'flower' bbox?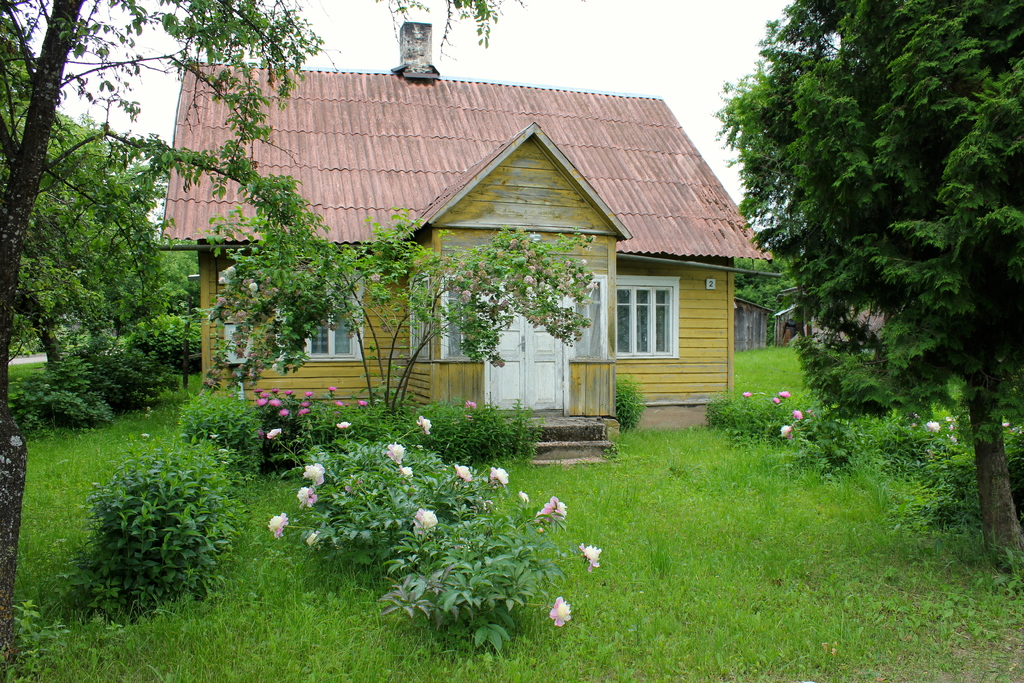
(x1=285, y1=386, x2=294, y2=397)
